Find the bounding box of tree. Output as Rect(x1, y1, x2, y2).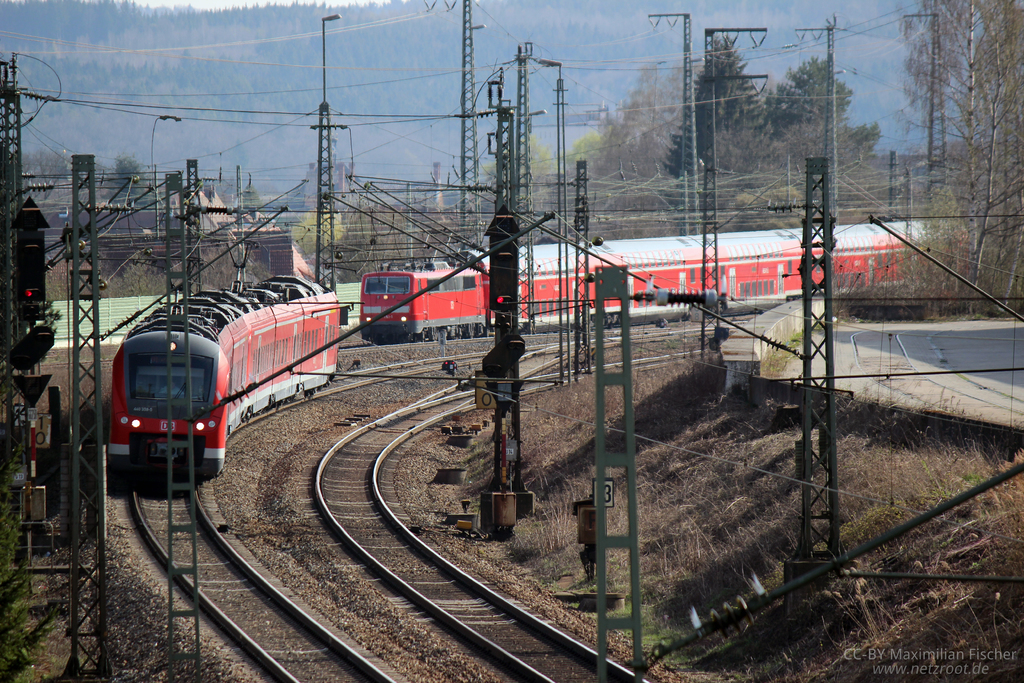
Rect(236, 182, 269, 220).
